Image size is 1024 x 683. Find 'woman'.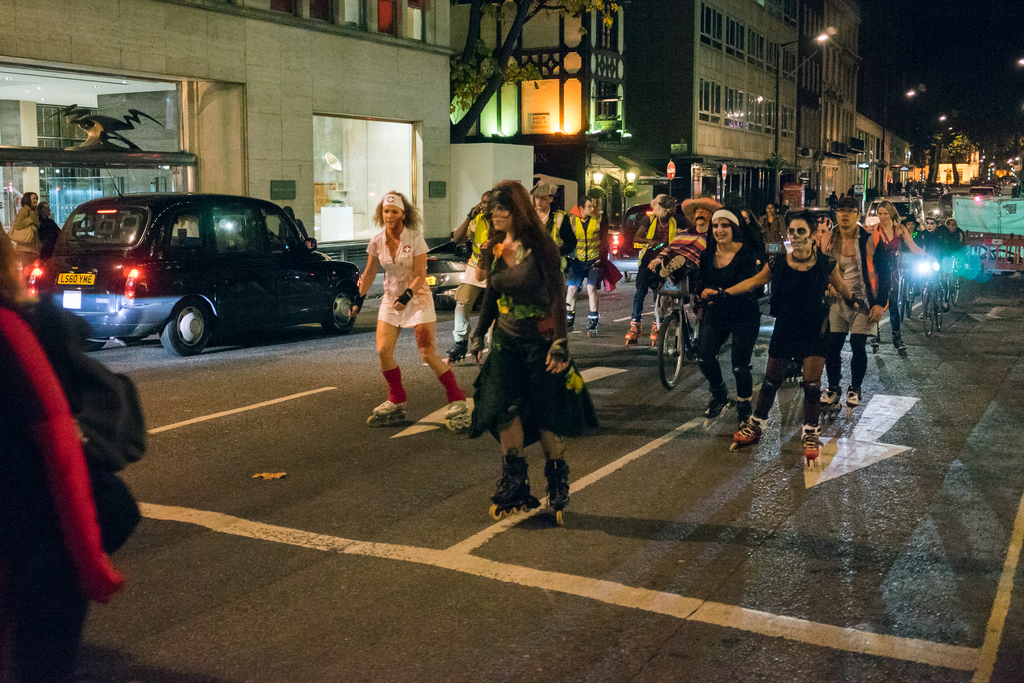
[left=937, top=210, right=968, bottom=252].
